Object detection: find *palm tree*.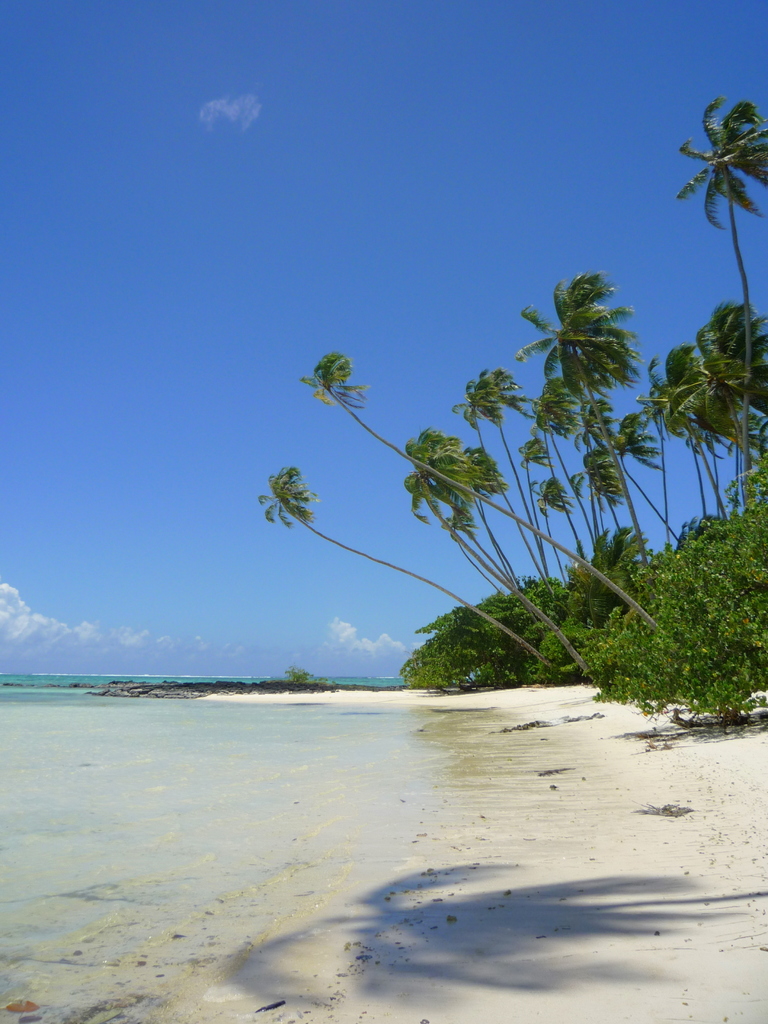
698/304/767/416.
